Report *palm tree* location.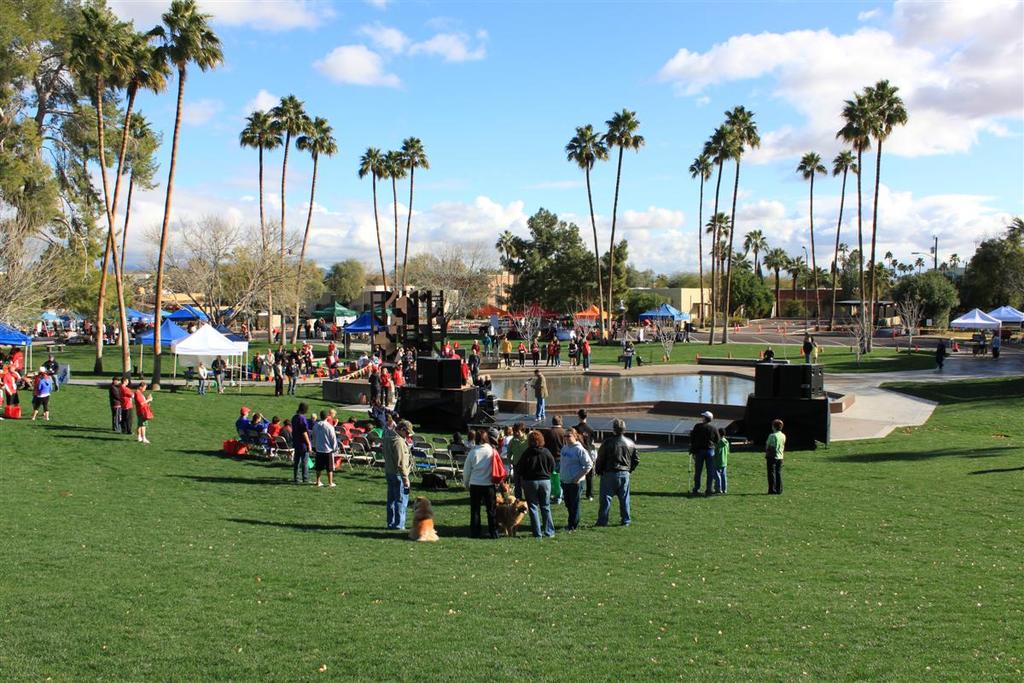
Report: bbox(305, 105, 336, 290).
